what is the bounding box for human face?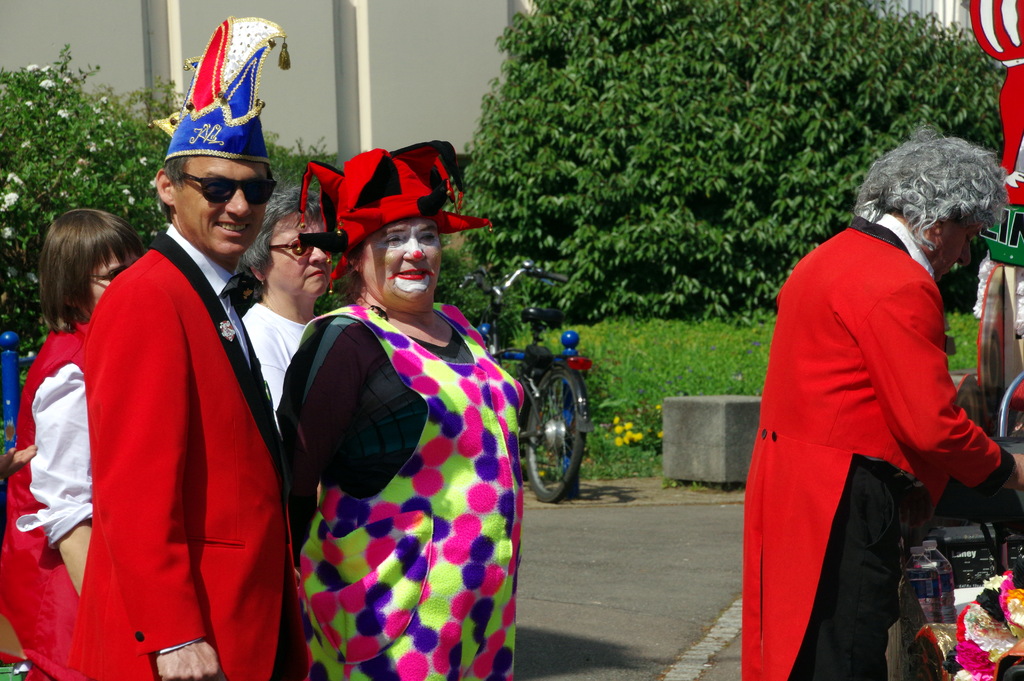
<bbox>177, 158, 273, 251</bbox>.
